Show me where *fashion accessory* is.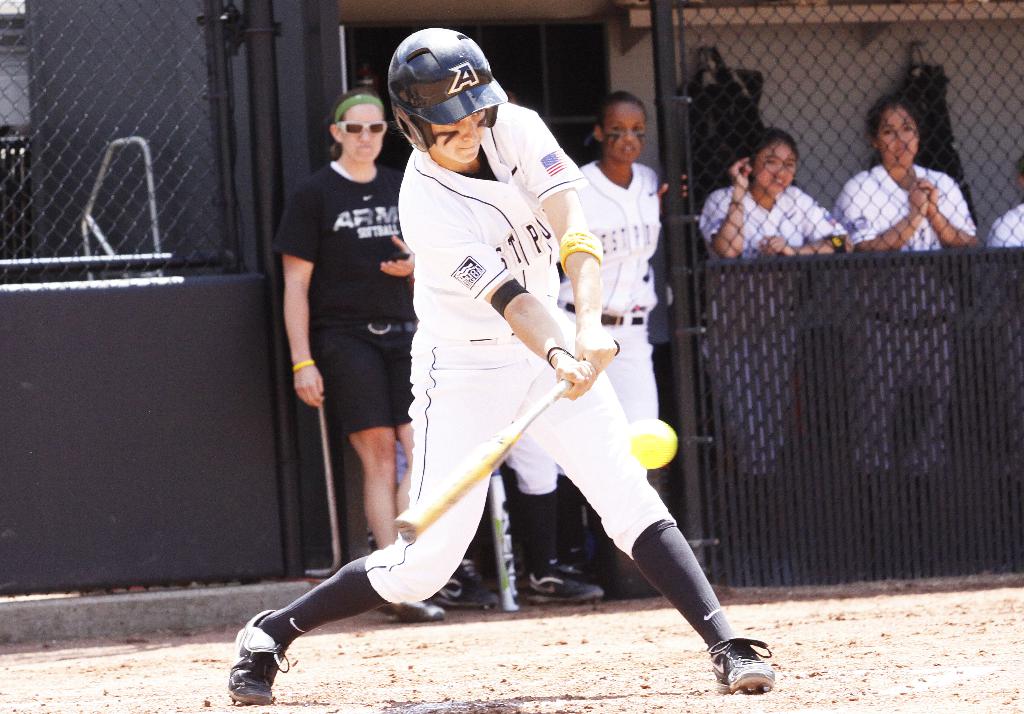
*fashion accessory* is at 228/605/290/704.
